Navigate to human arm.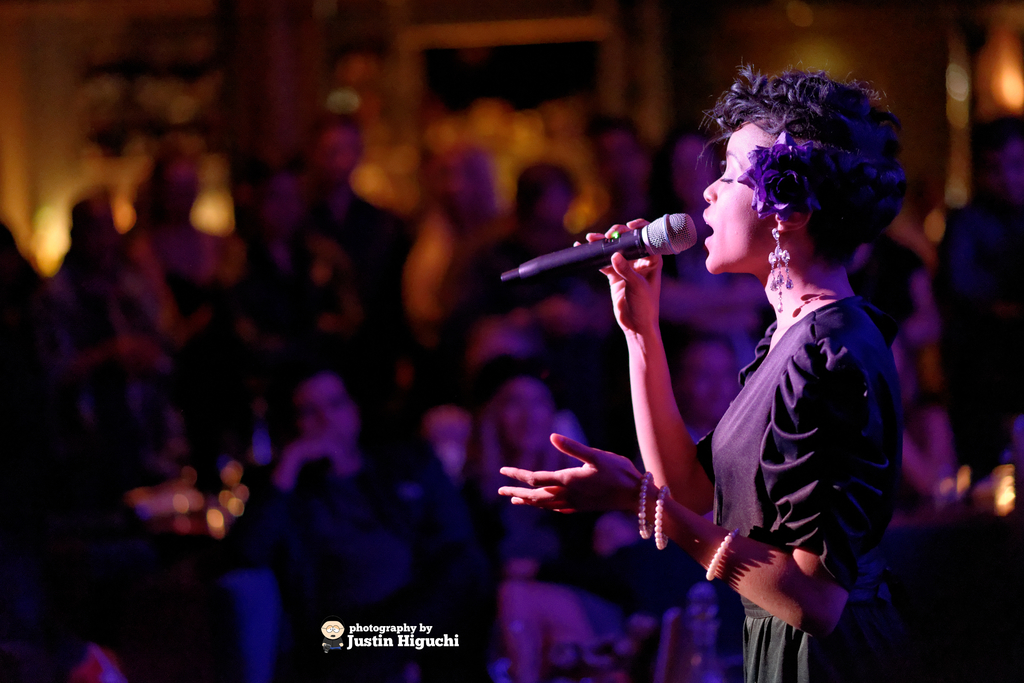
Navigation target: (left=508, top=504, right=823, bottom=607).
